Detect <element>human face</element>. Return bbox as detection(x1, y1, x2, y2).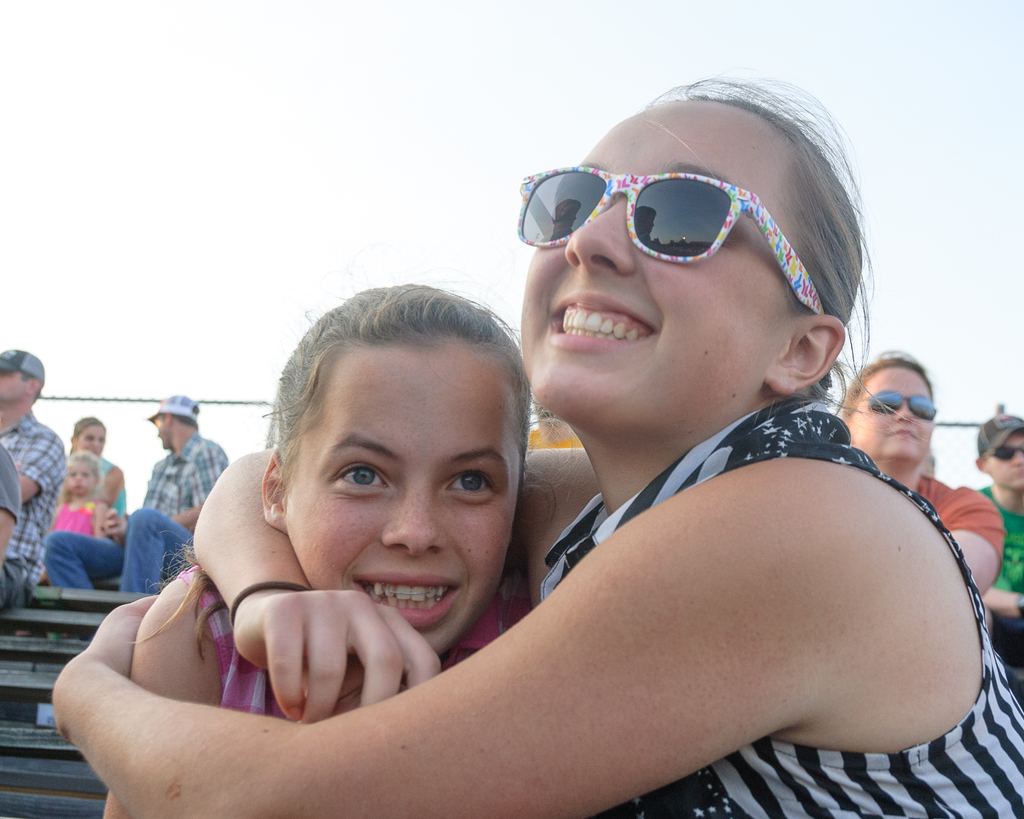
detection(158, 413, 171, 449).
